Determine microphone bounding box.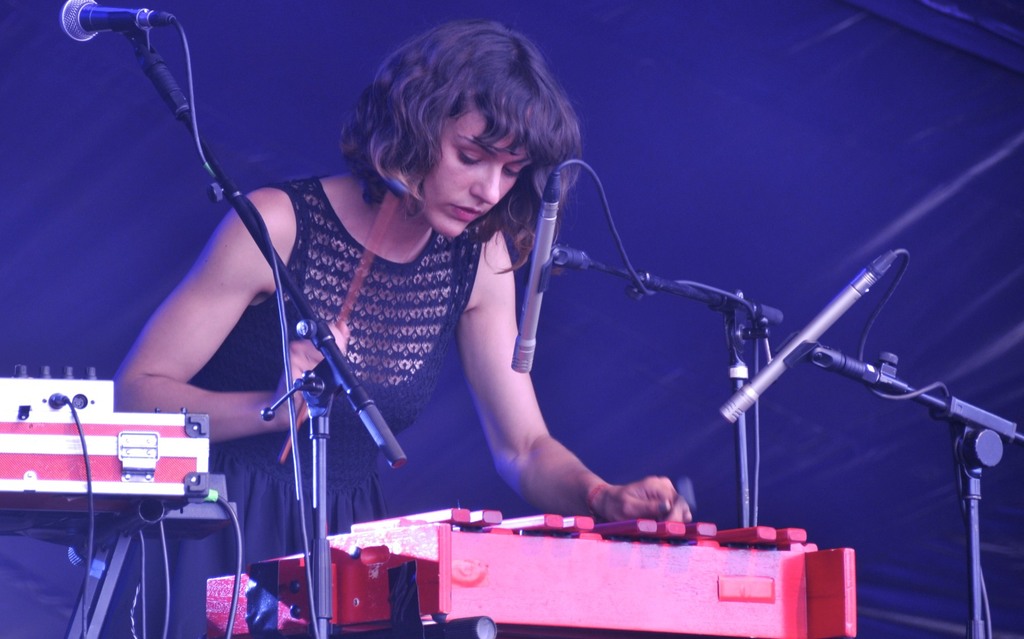
Determined: <box>53,0,184,51</box>.
